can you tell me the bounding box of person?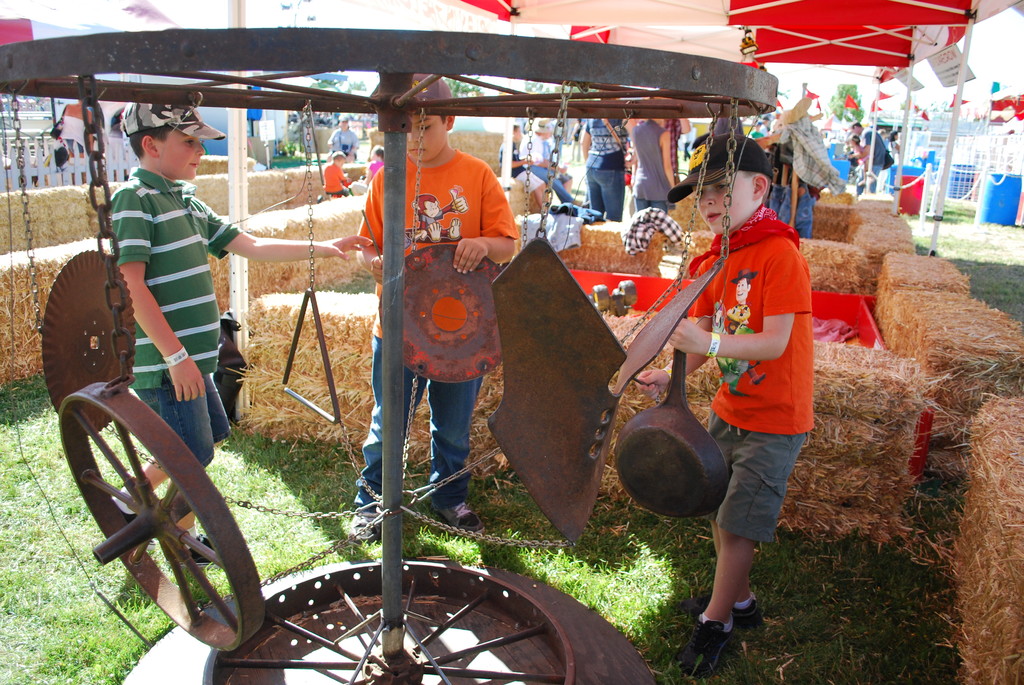
(670, 117, 691, 183).
